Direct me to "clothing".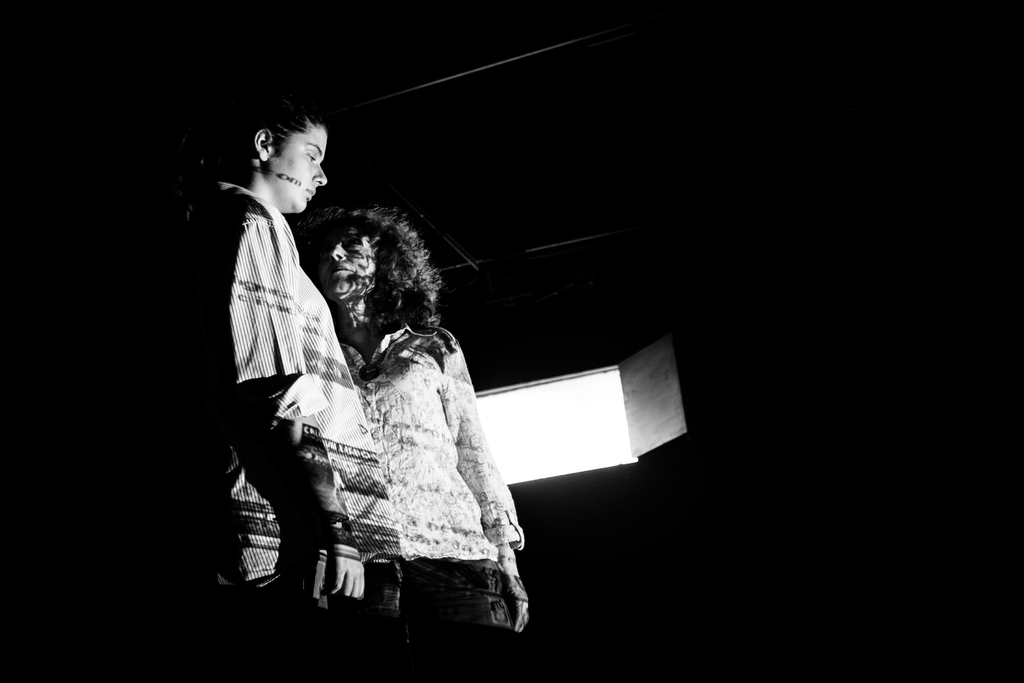
Direction: locate(199, 179, 412, 628).
